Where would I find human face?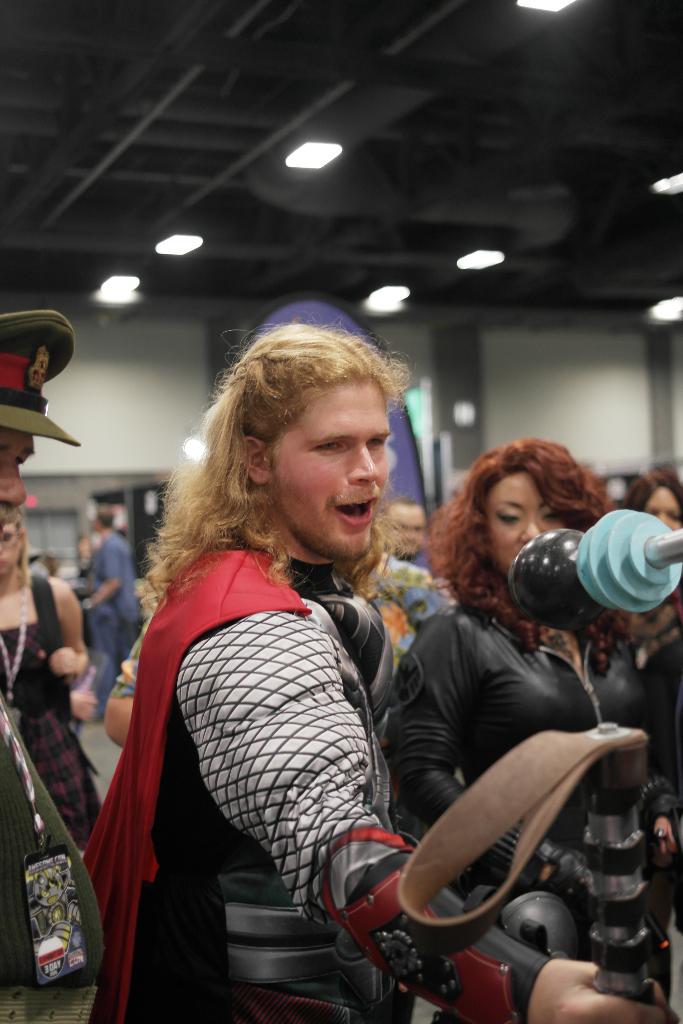
At x1=270, y1=381, x2=387, y2=562.
